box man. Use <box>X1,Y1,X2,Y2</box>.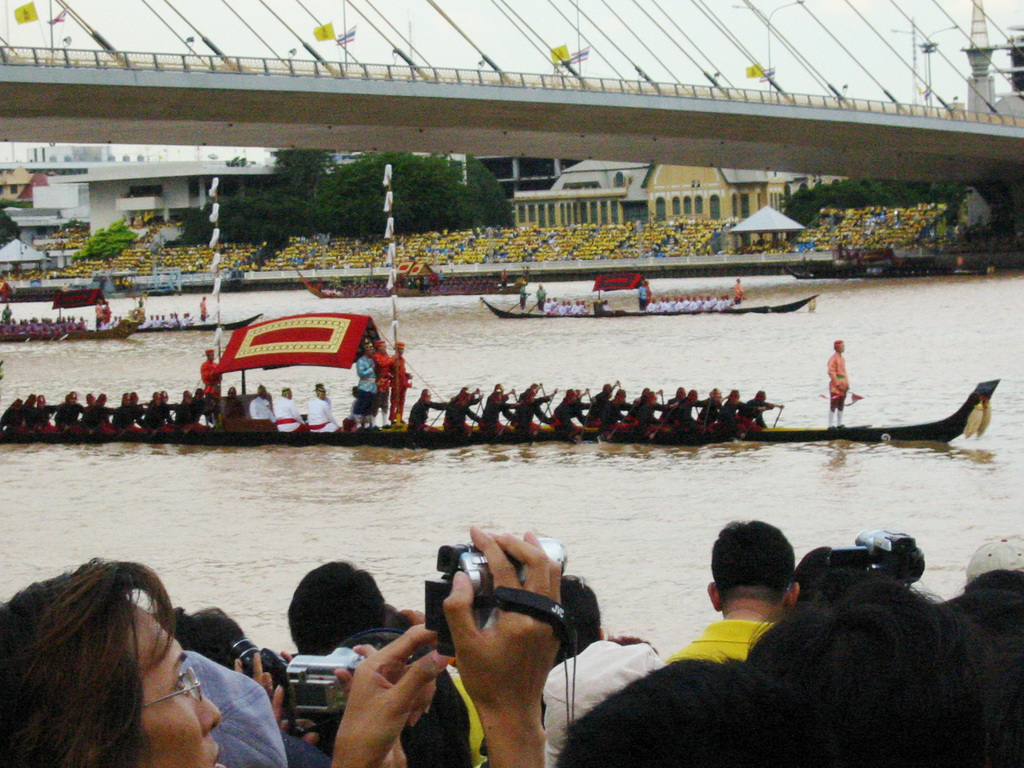
<box>533,281,550,312</box>.
